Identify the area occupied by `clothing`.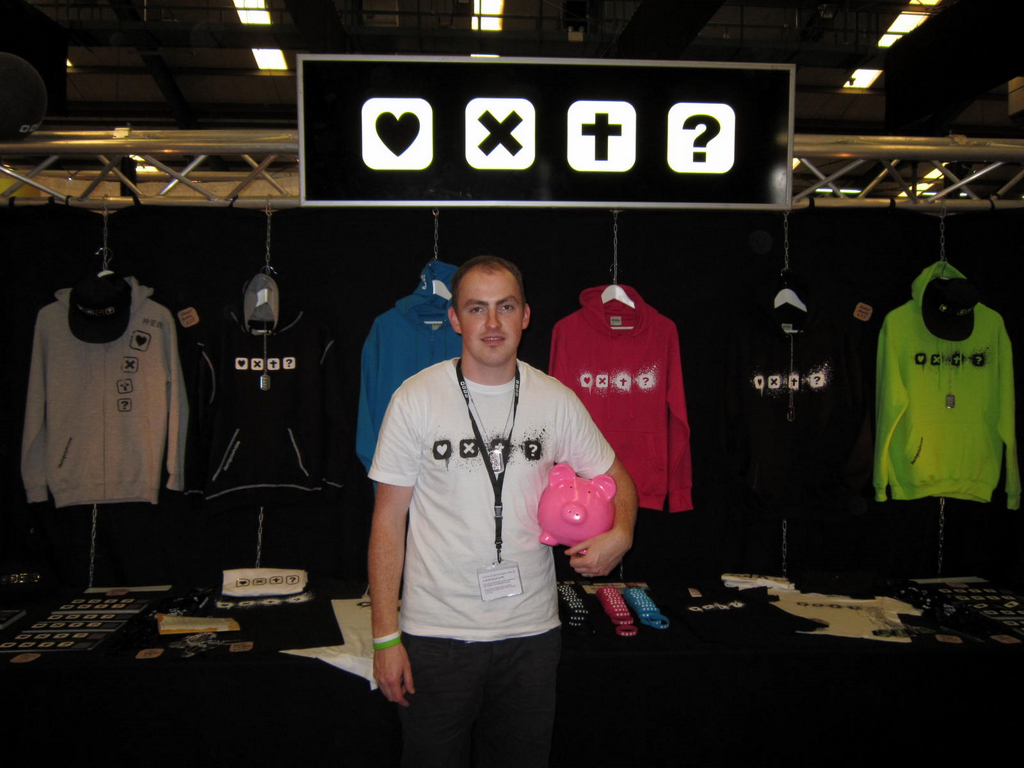
Area: 546, 285, 695, 515.
